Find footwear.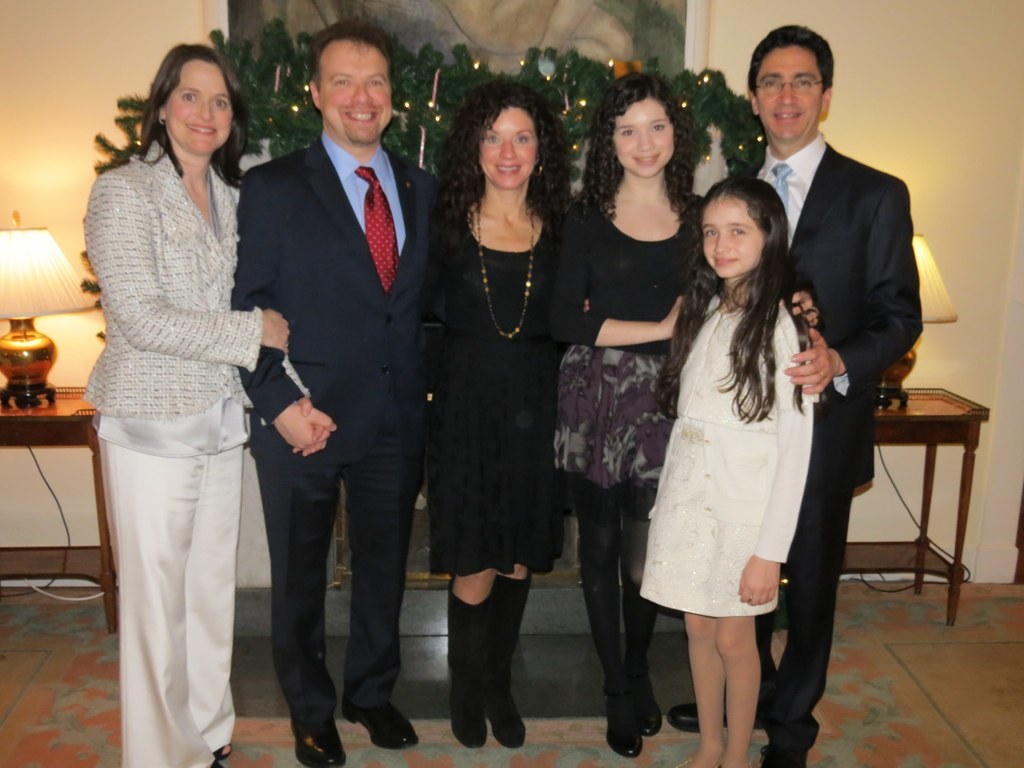
x1=626 y1=668 x2=661 y2=736.
